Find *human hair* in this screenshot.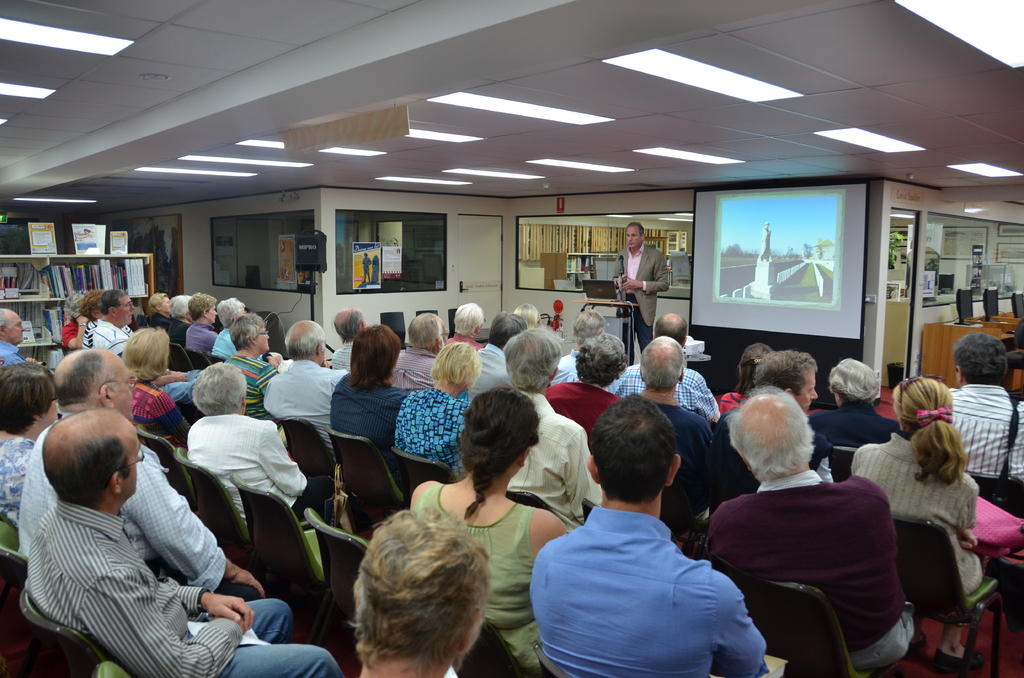
The bounding box for *human hair* is [left=1013, top=318, right=1023, bottom=350].
